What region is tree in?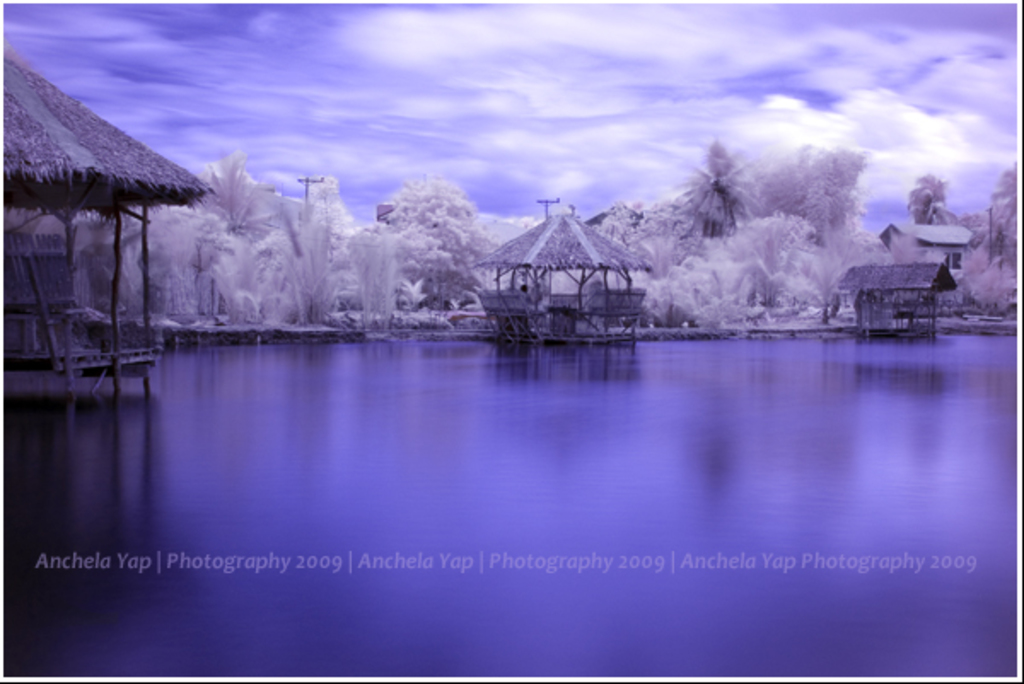
x1=672, y1=131, x2=759, y2=237.
